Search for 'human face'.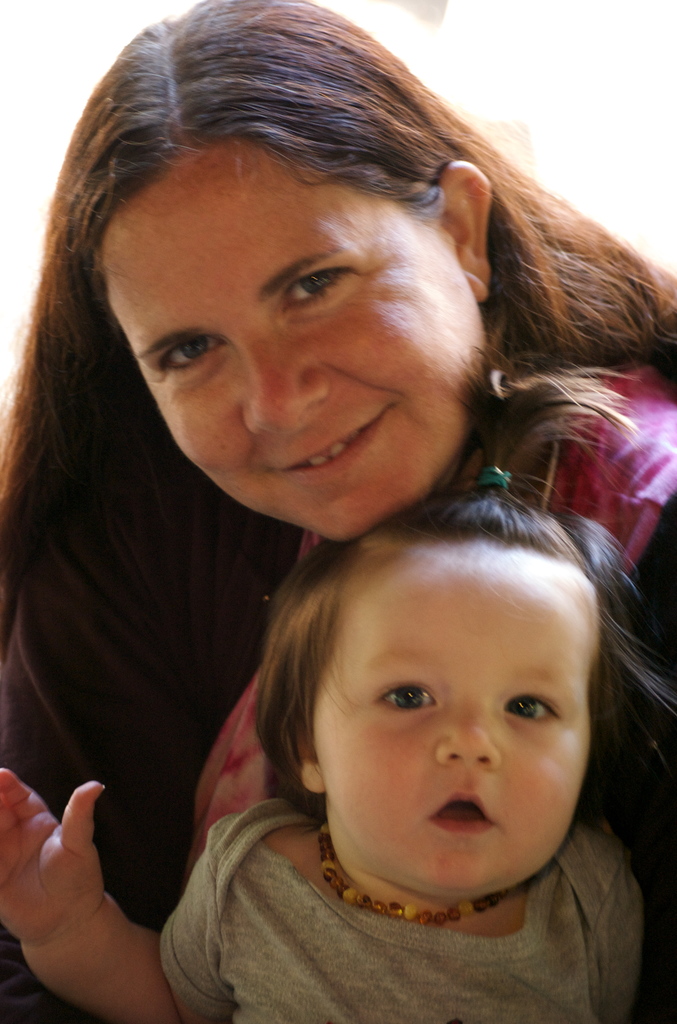
Found at Rect(97, 138, 481, 540).
